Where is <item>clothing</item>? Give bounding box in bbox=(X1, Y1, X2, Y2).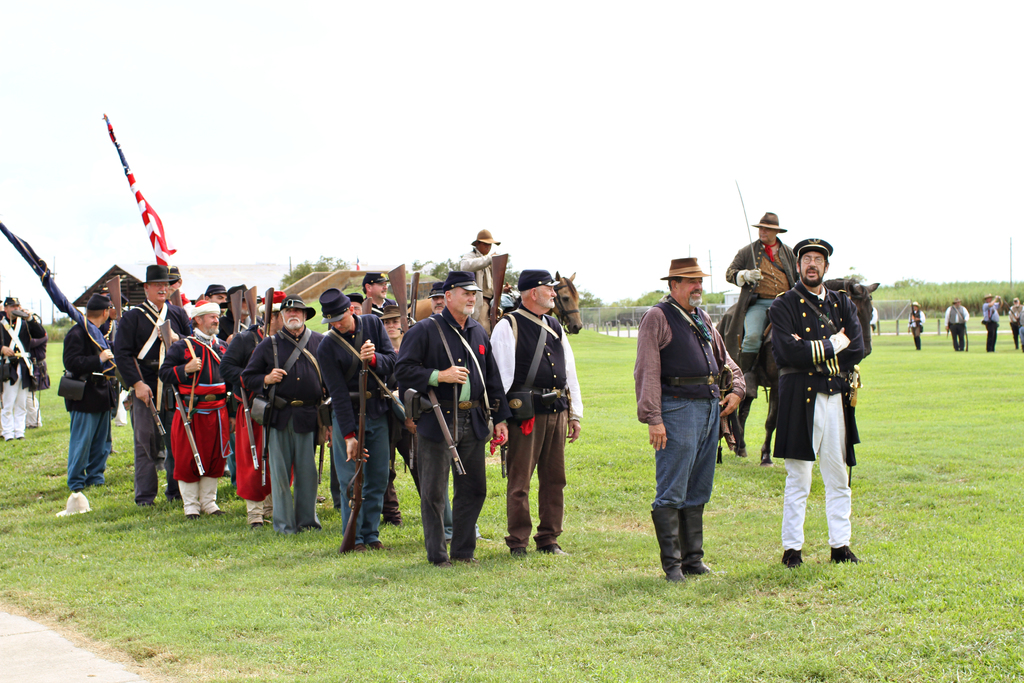
bbox=(624, 295, 748, 429).
